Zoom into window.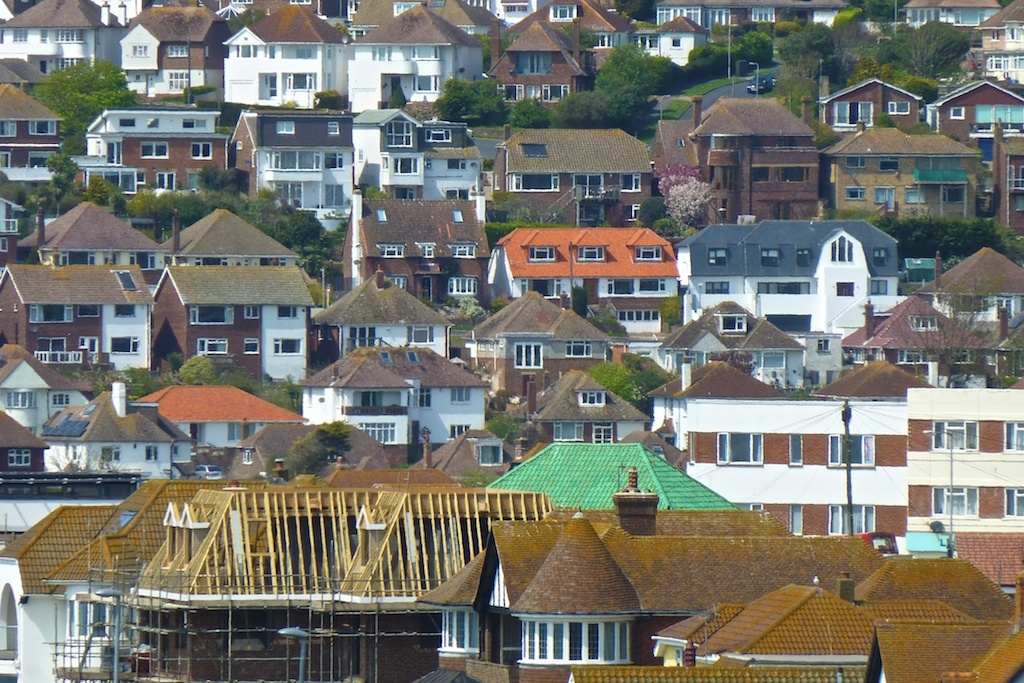
Zoom target: left=787, top=240, right=809, bottom=267.
